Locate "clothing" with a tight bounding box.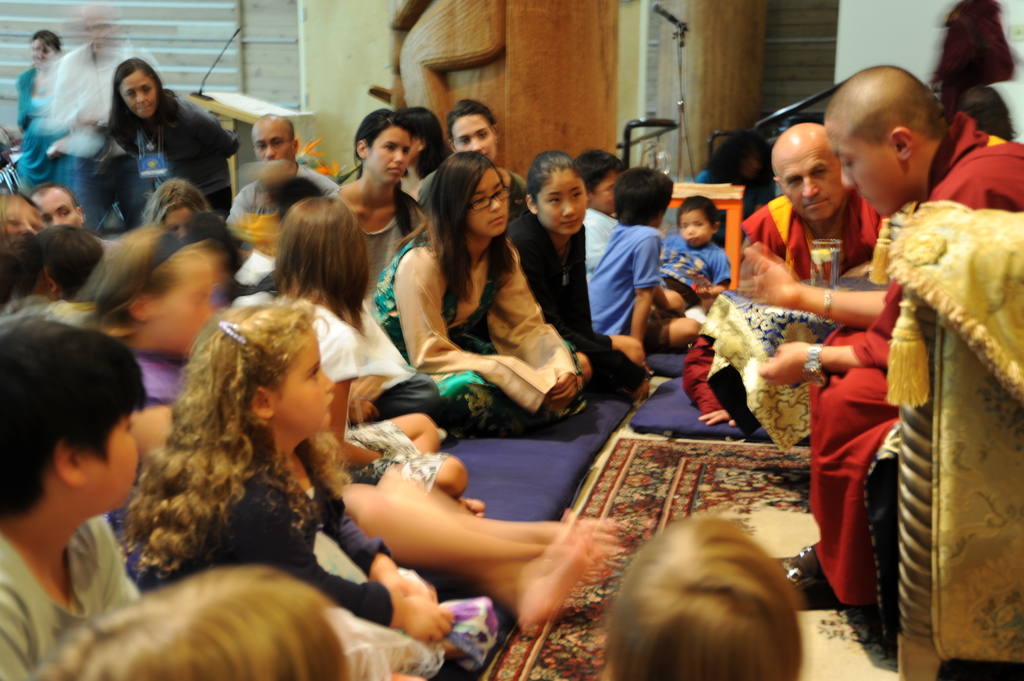
703/190/881/429.
